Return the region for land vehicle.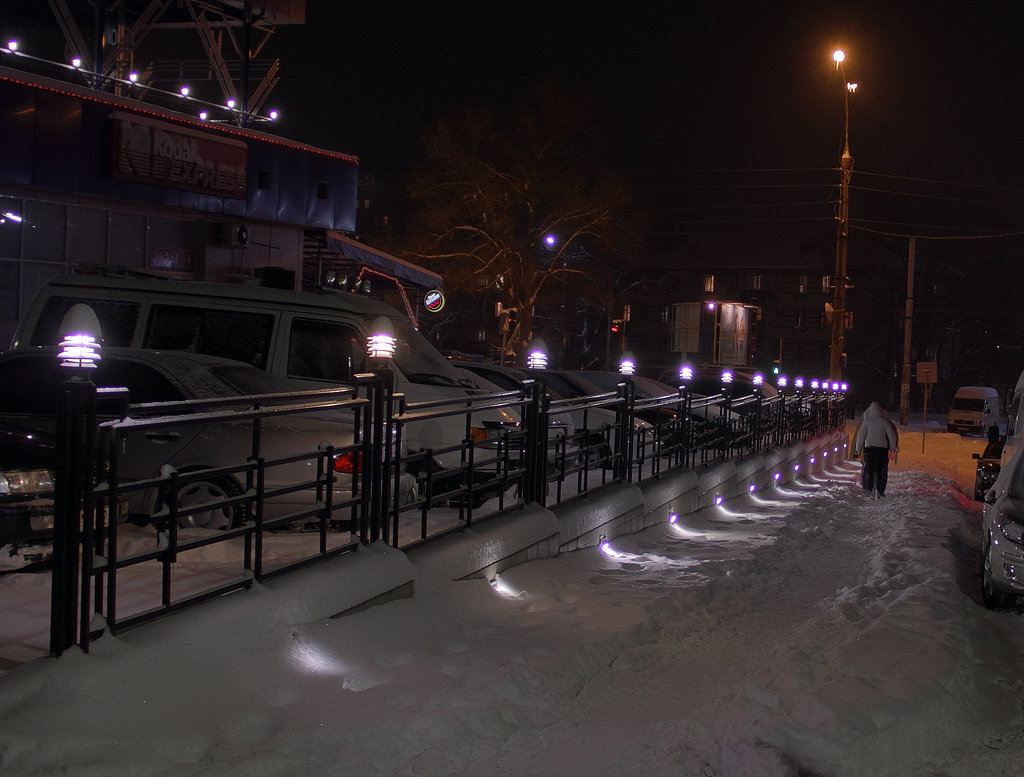
x1=984, y1=452, x2=1023, y2=606.
